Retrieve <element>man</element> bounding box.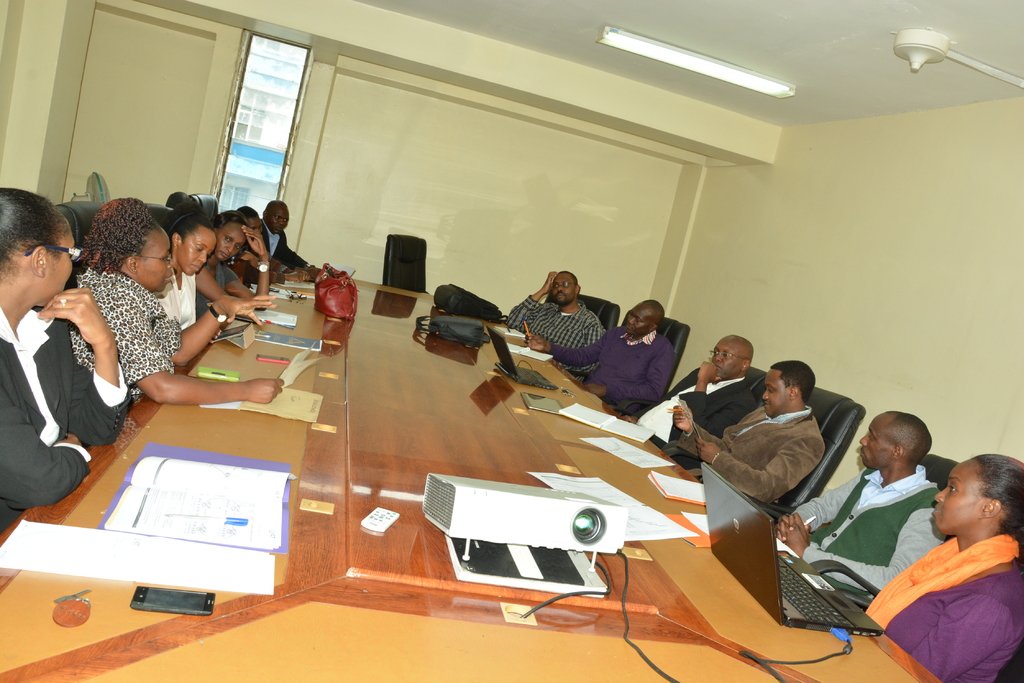
Bounding box: 778:410:947:610.
